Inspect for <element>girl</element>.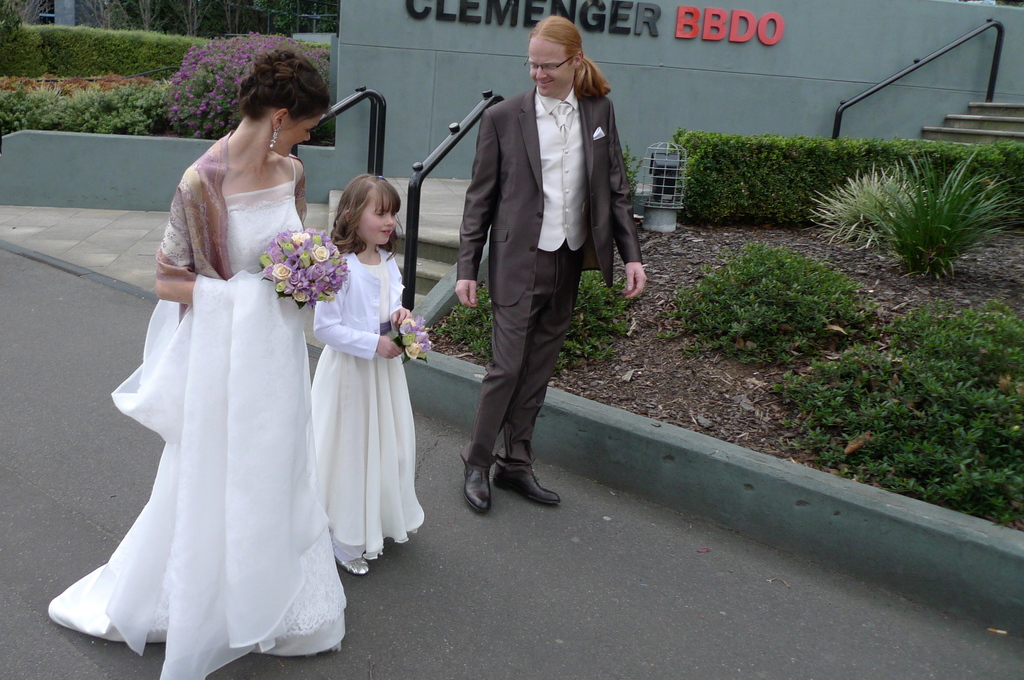
Inspection: Rect(44, 48, 349, 679).
